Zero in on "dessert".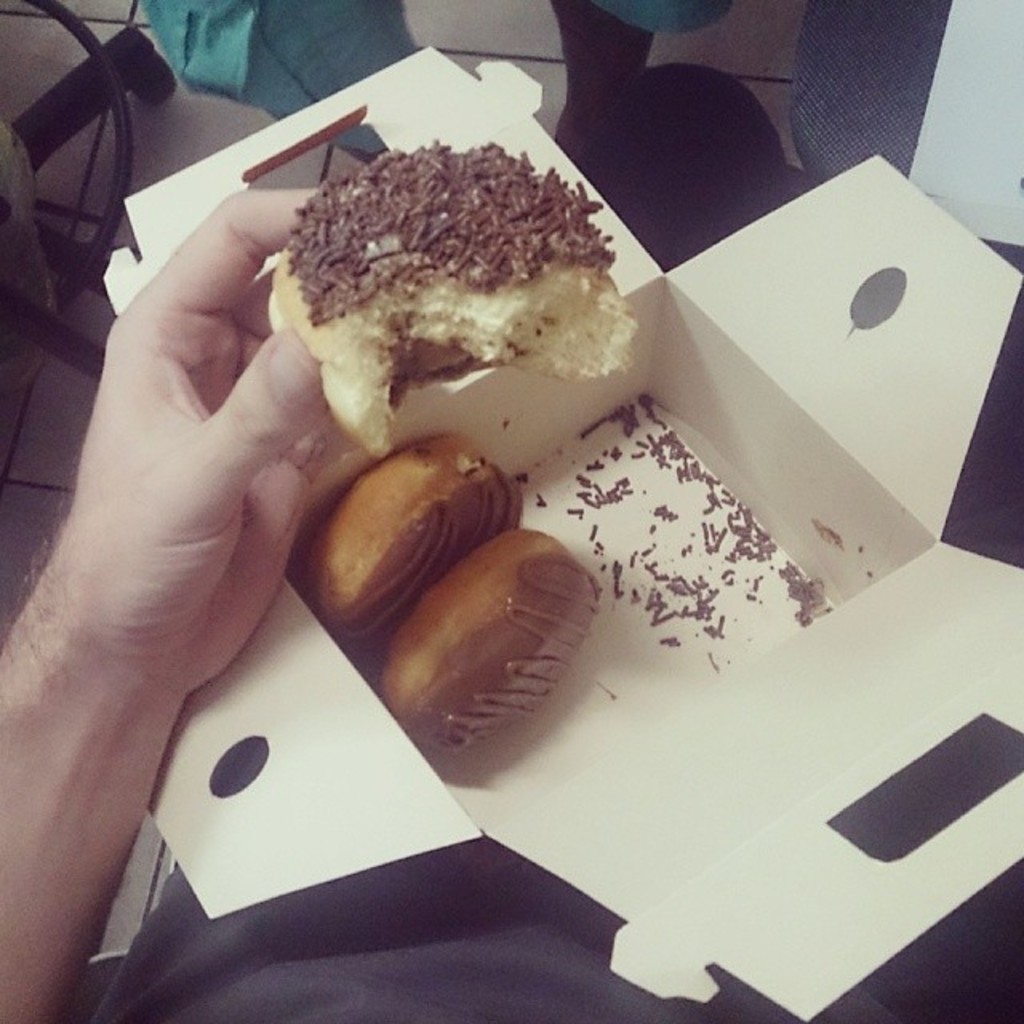
Zeroed in: x1=267, y1=133, x2=630, y2=451.
